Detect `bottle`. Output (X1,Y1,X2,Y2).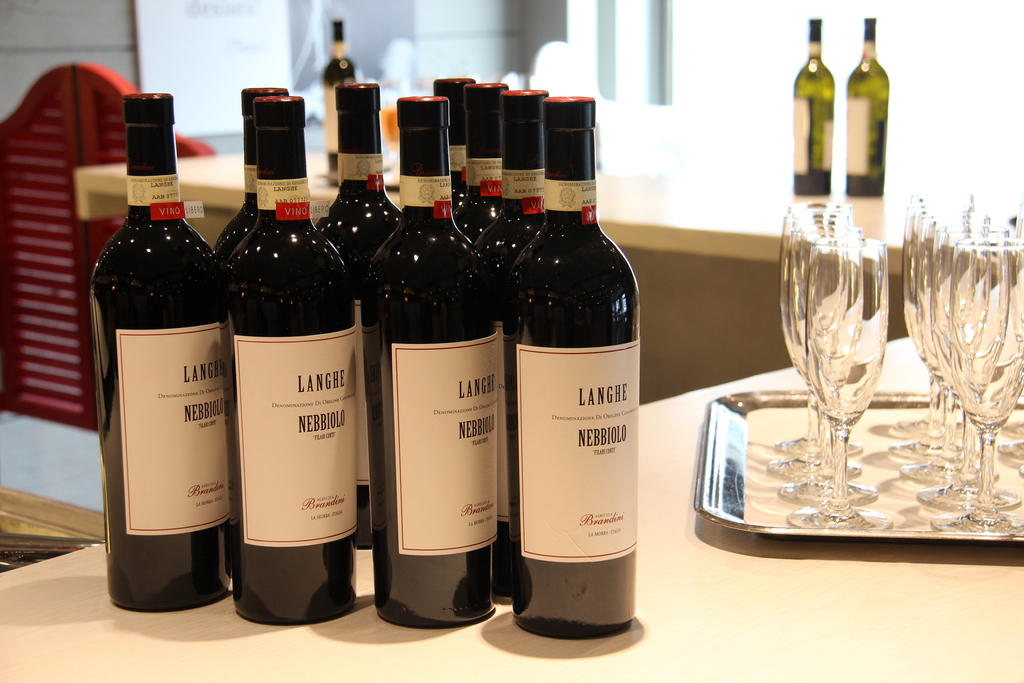
(364,88,500,630).
